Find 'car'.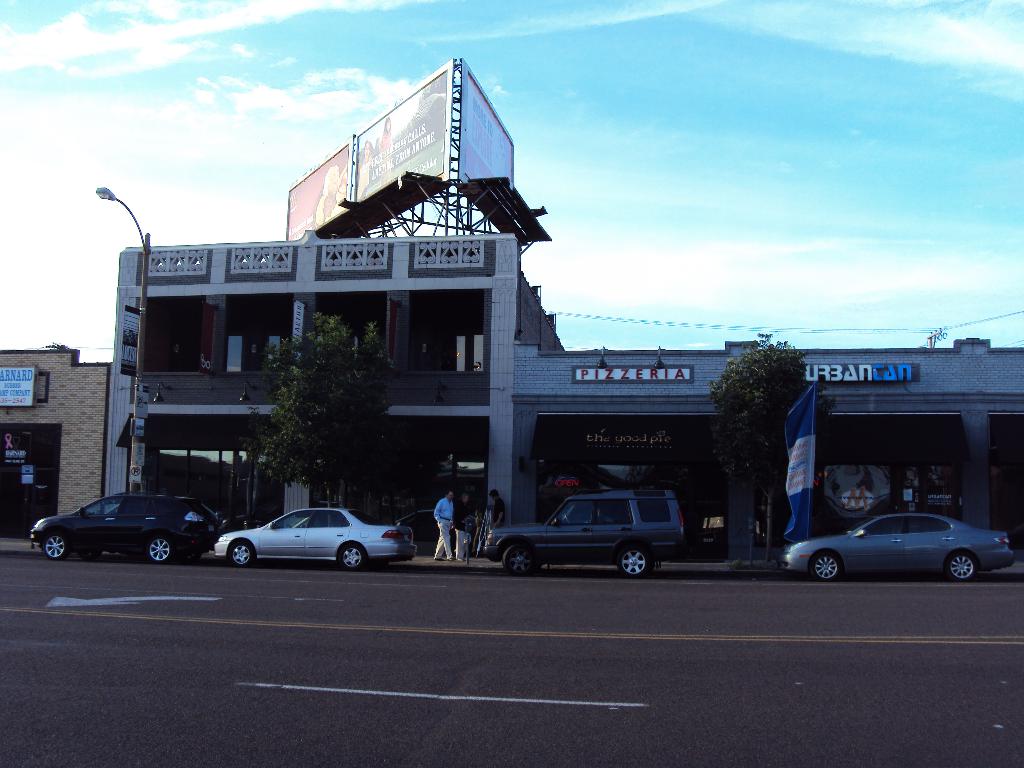
bbox=(29, 491, 221, 561).
